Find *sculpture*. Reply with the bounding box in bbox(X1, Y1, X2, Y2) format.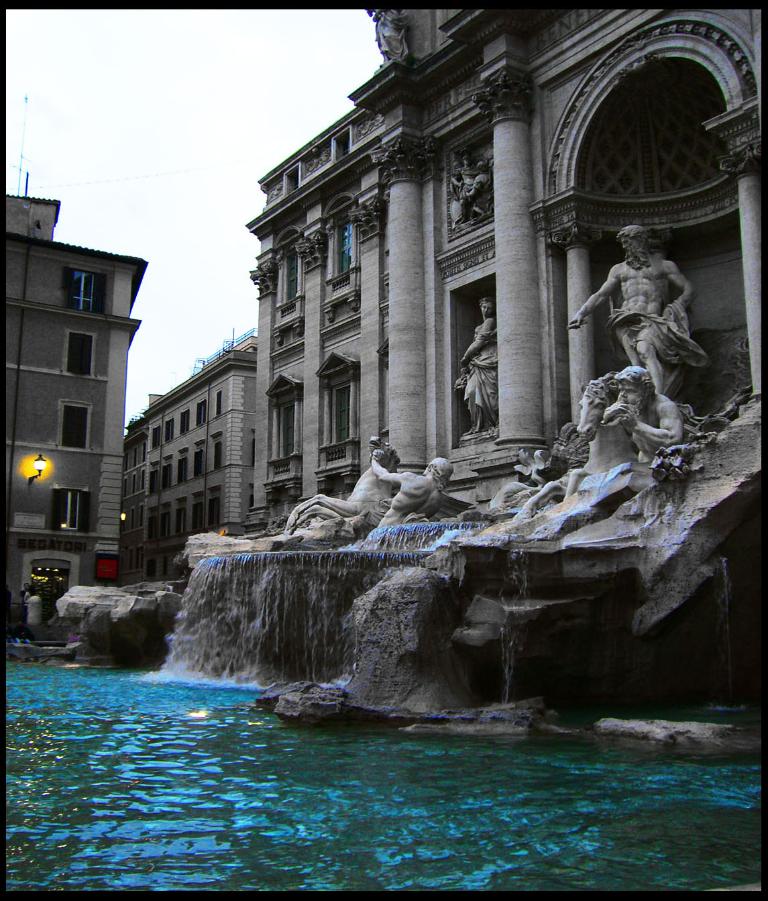
bbox(283, 436, 405, 533).
